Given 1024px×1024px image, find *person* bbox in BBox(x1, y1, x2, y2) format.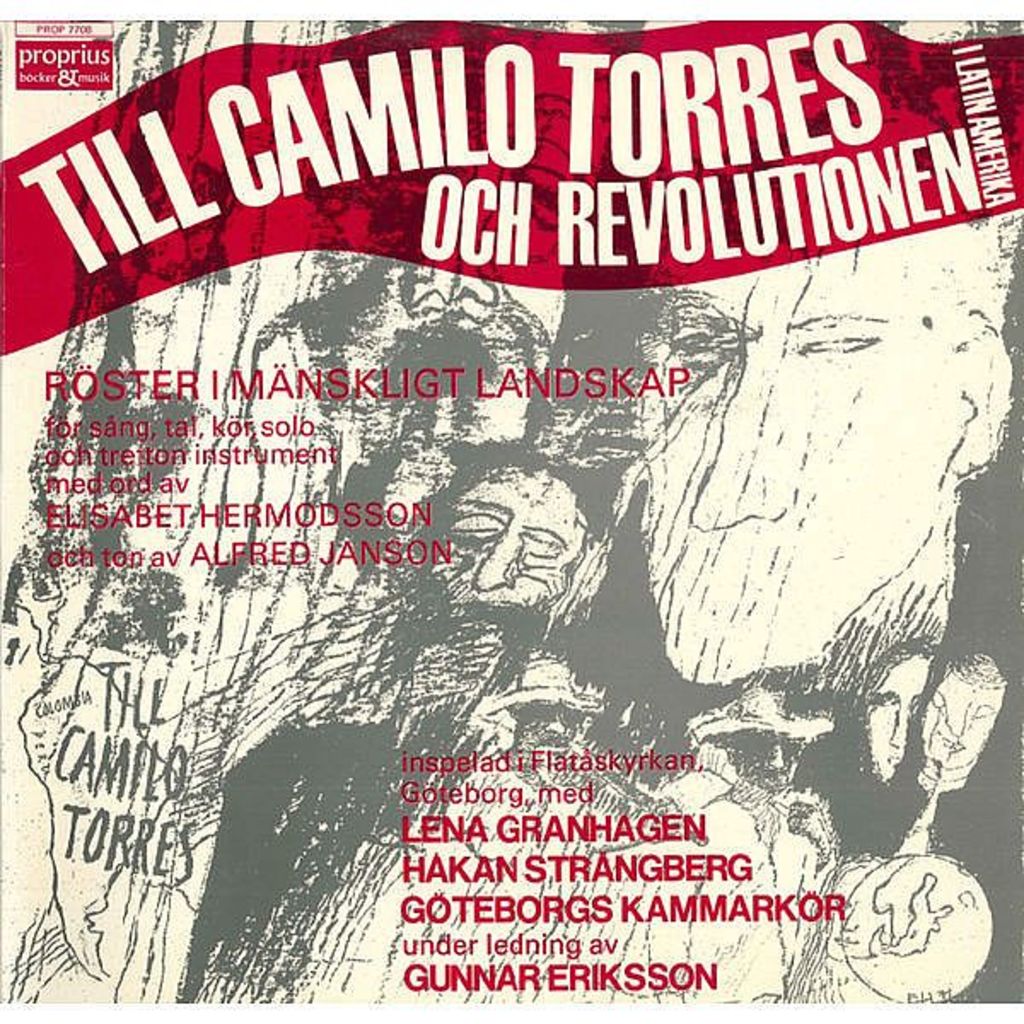
BBox(785, 626, 932, 848).
